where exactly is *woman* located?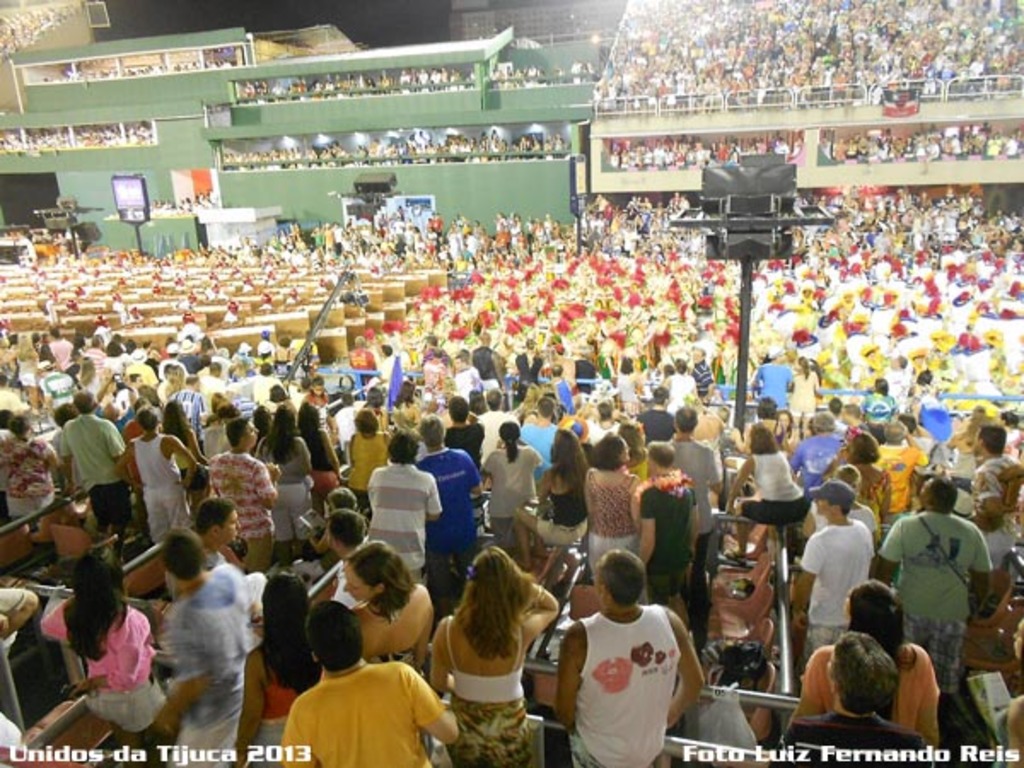
Its bounding box is 295/399/341/498.
